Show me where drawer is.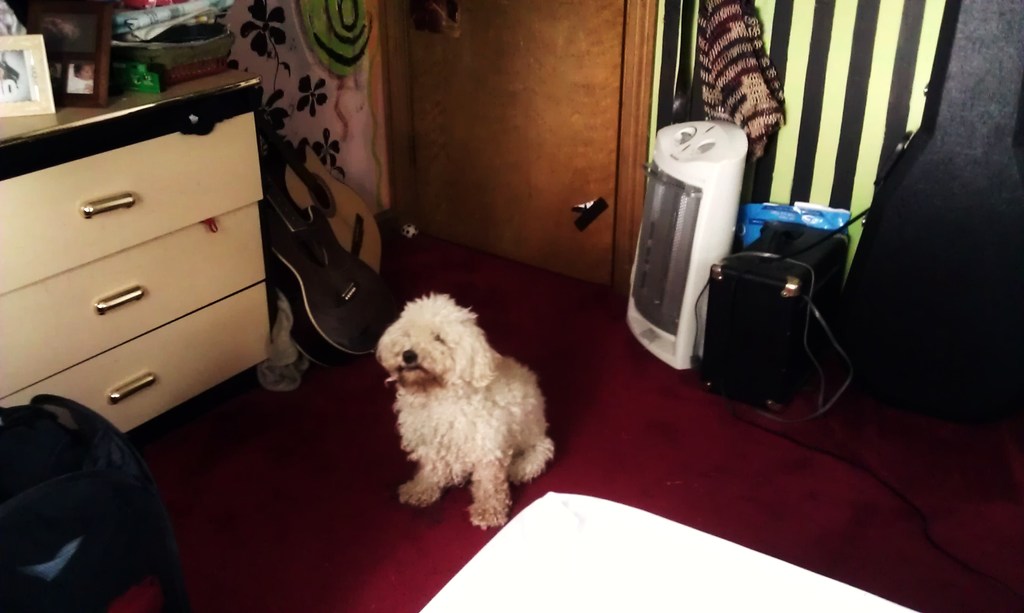
drawer is at x1=0, y1=284, x2=266, y2=435.
